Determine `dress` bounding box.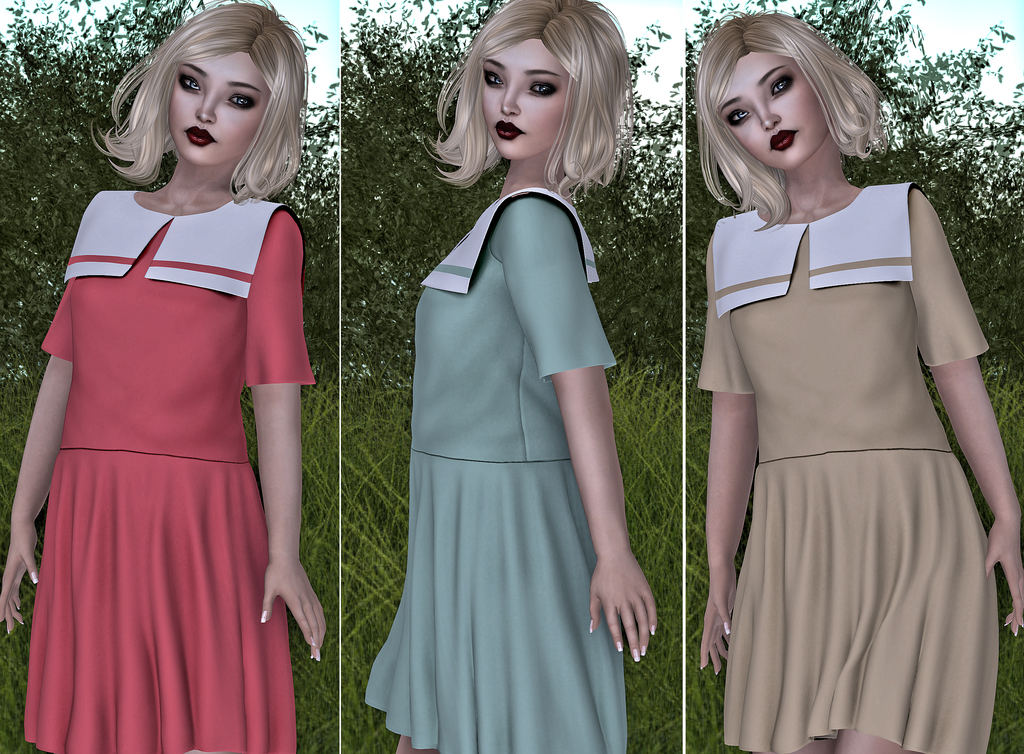
Determined: rect(696, 188, 999, 753).
